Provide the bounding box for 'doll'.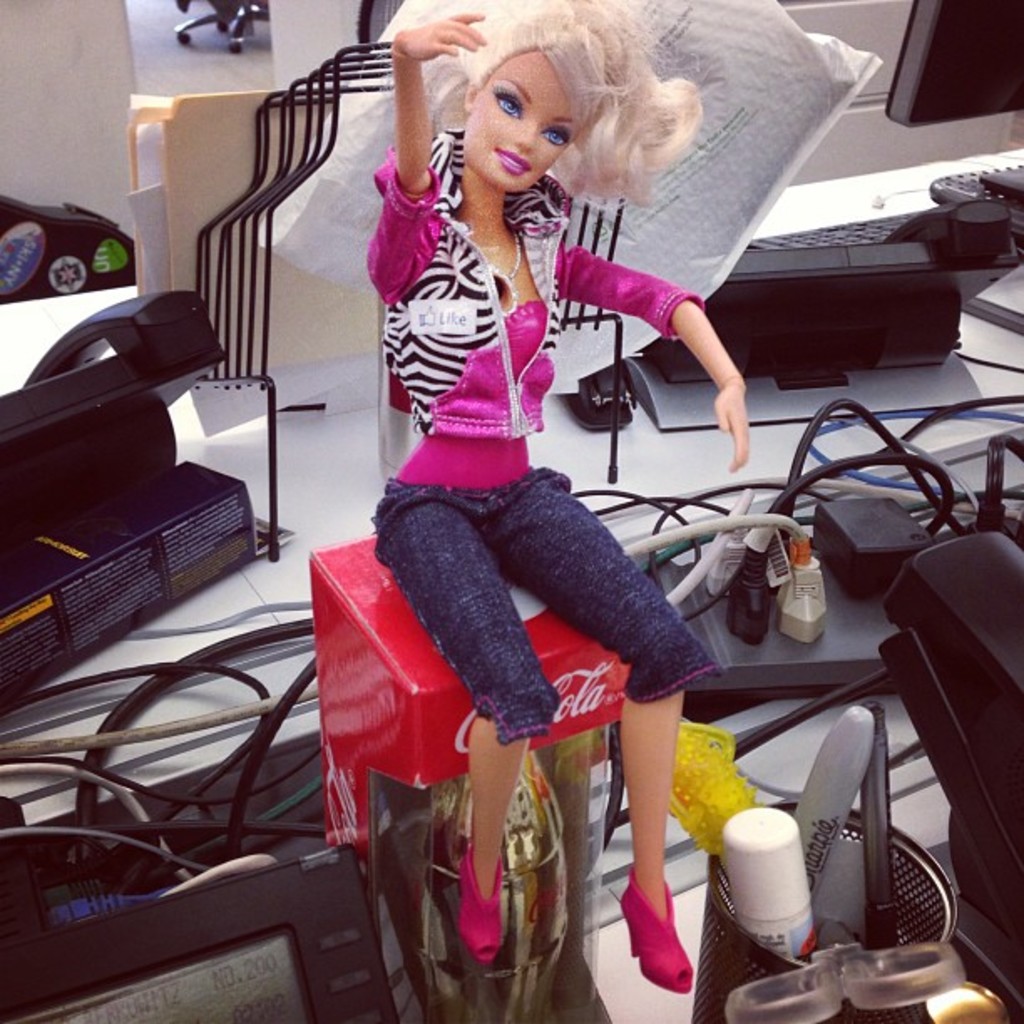
(328,8,699,825).
